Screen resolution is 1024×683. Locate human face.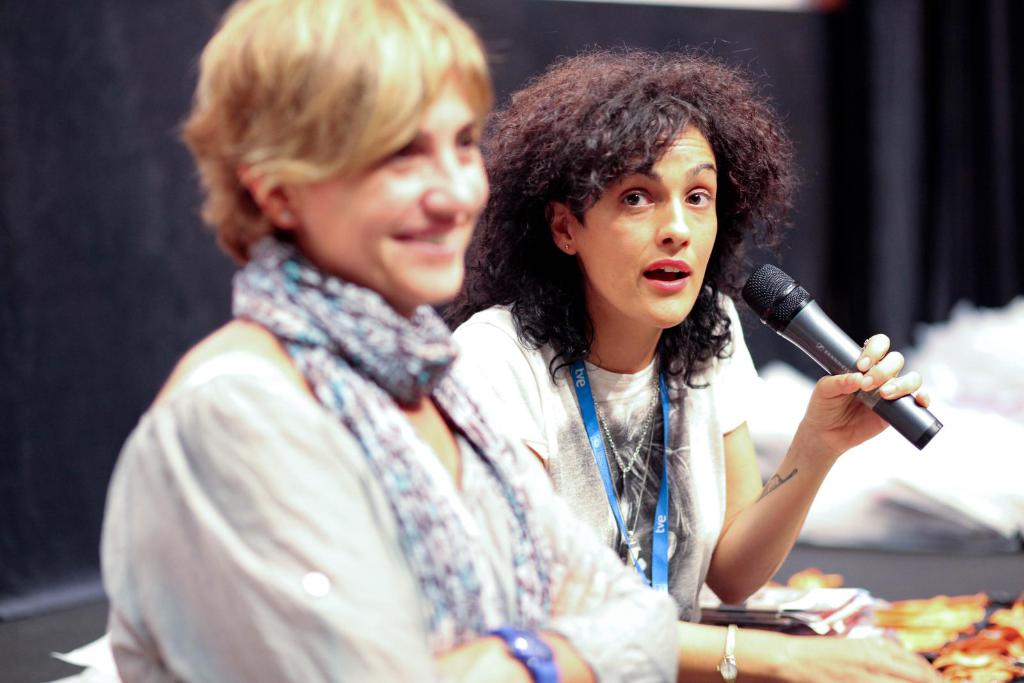
rect(300, 70, 499, 308).
